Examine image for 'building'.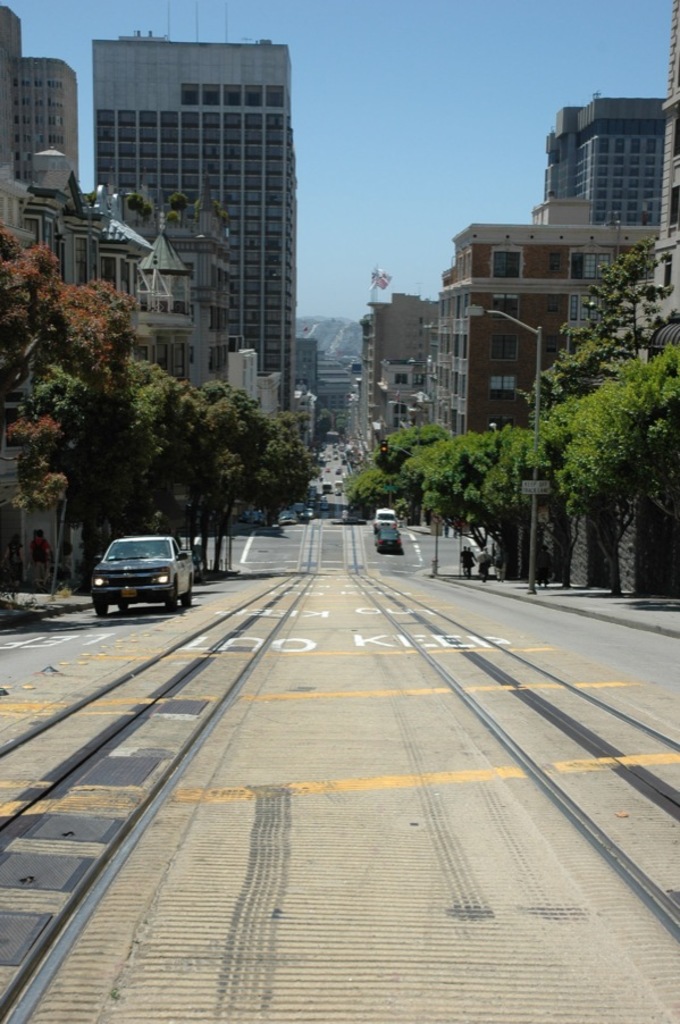
Examination result: [402, 126, 656, 520].
